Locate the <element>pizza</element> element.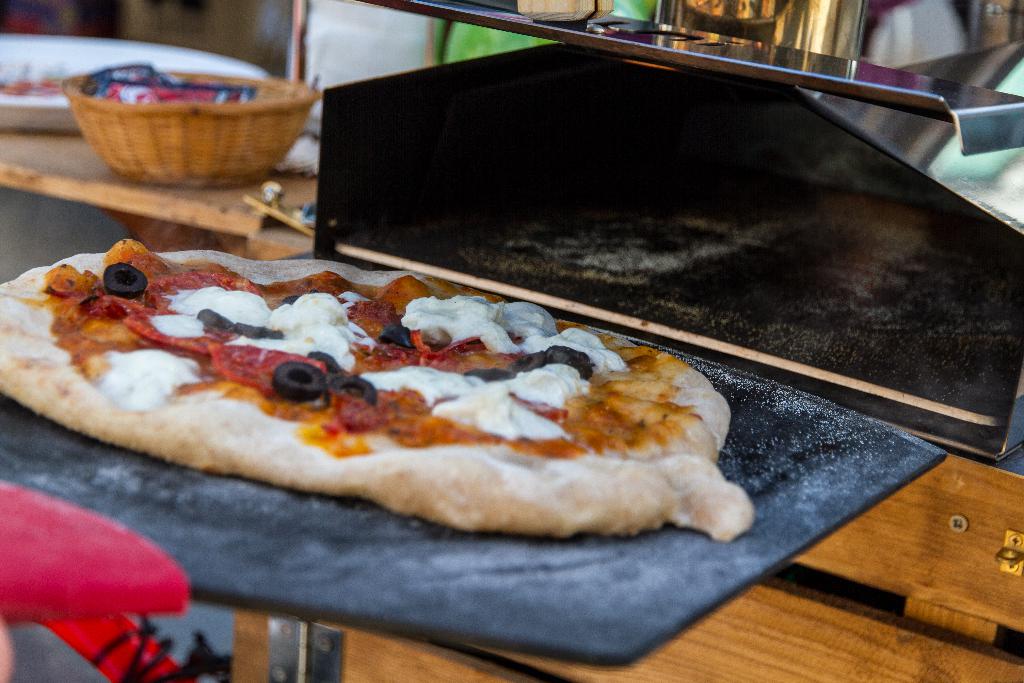
Element bbox: crop(0, 249, 762, 543).
